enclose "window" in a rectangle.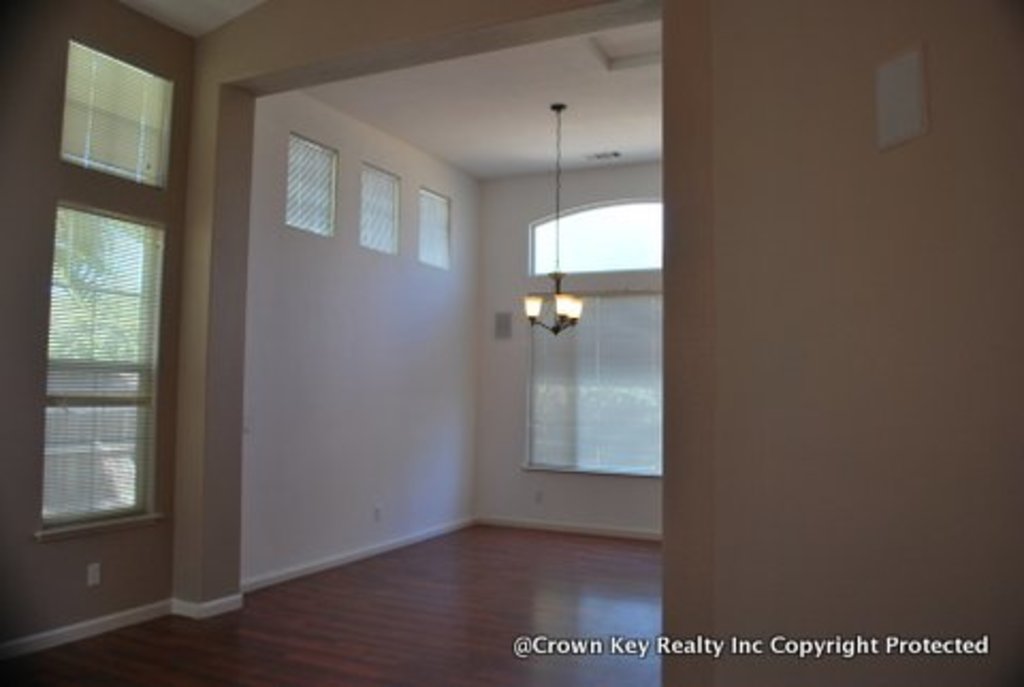
x1=525 y1=286 x2=663 y2=472.
